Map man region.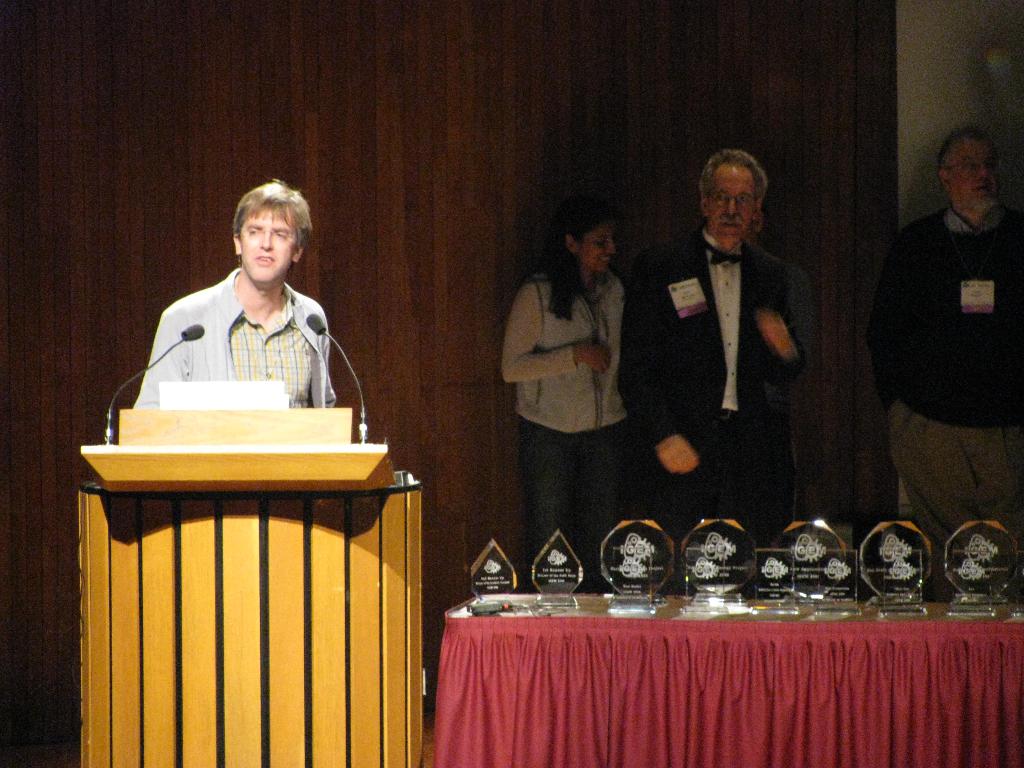
Mapped to (left=625, top=150, right=826, bottom=595).
